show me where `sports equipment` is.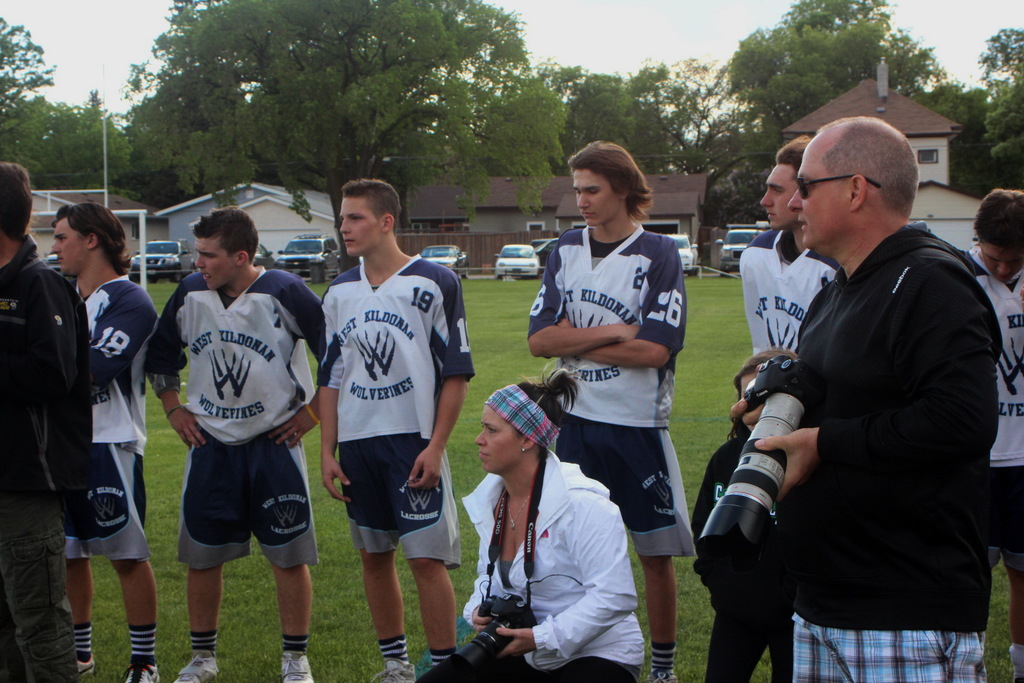
`sports equipment` is at bbox=[276, 652, 314, 682].
